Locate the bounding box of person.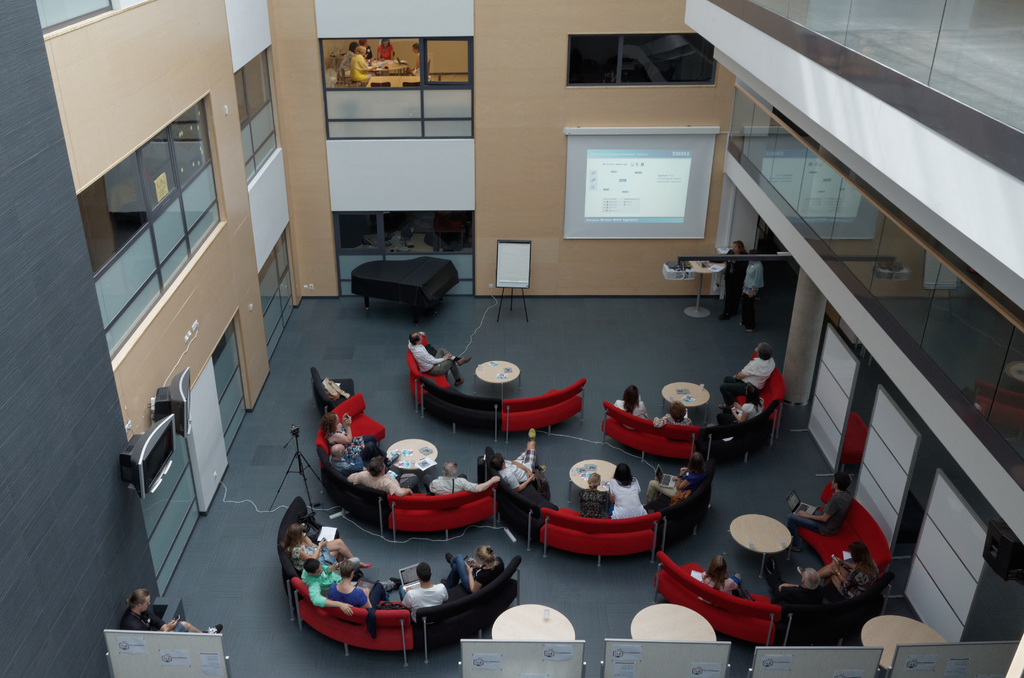
Bounding box: crop(408, 329, 472, 385).
